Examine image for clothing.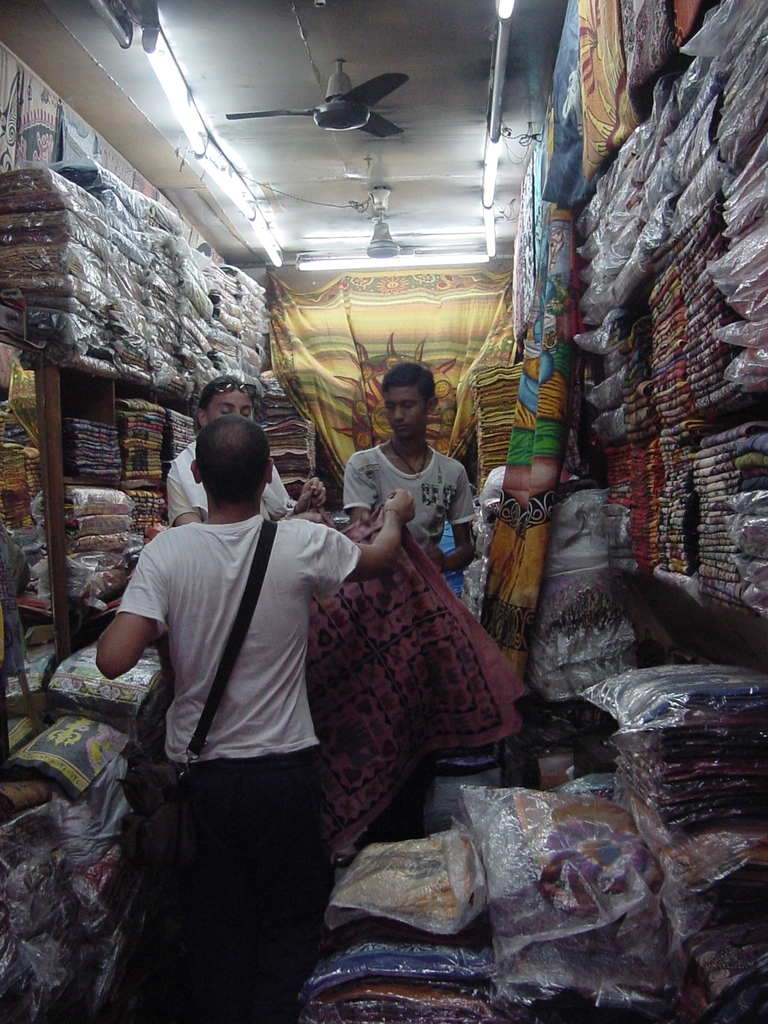
Examination result: detection(115, 504, 362, 1023).
